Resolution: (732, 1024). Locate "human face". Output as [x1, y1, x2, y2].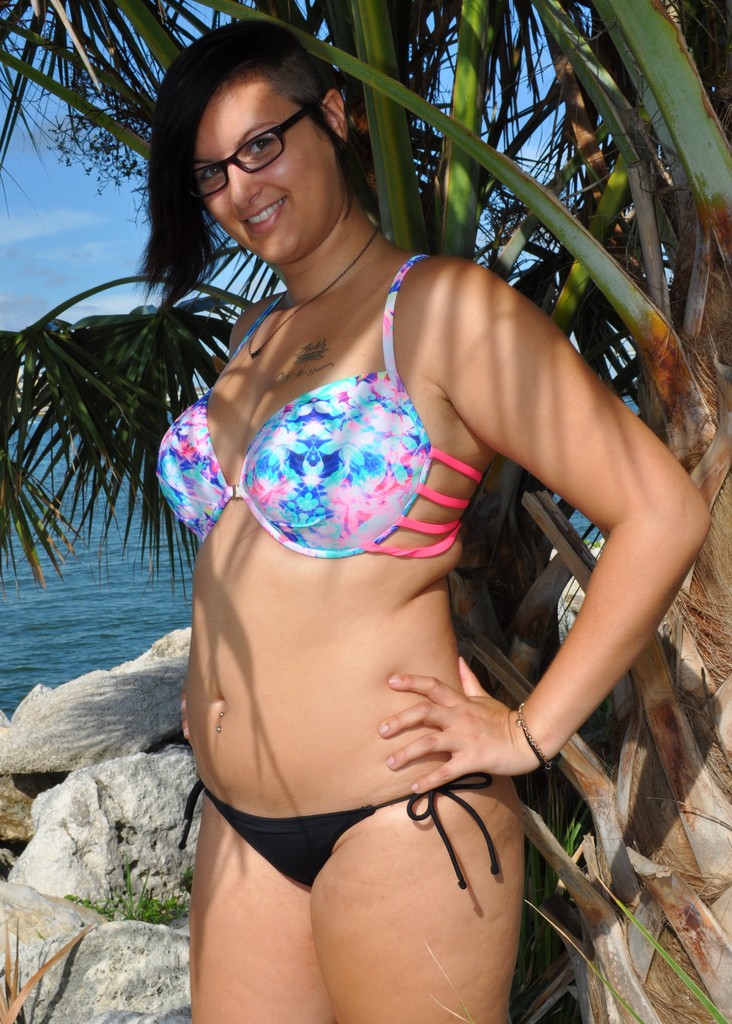
[191, 70, 346, 268].
